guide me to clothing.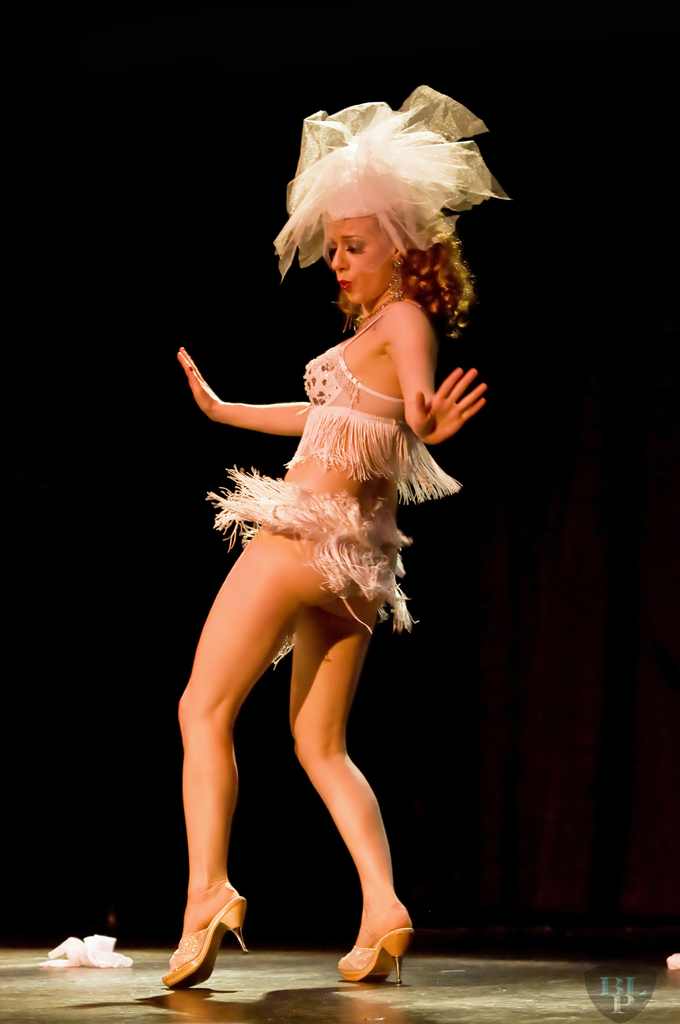
Guidance: bbox=(197, 292, 469, 653).
